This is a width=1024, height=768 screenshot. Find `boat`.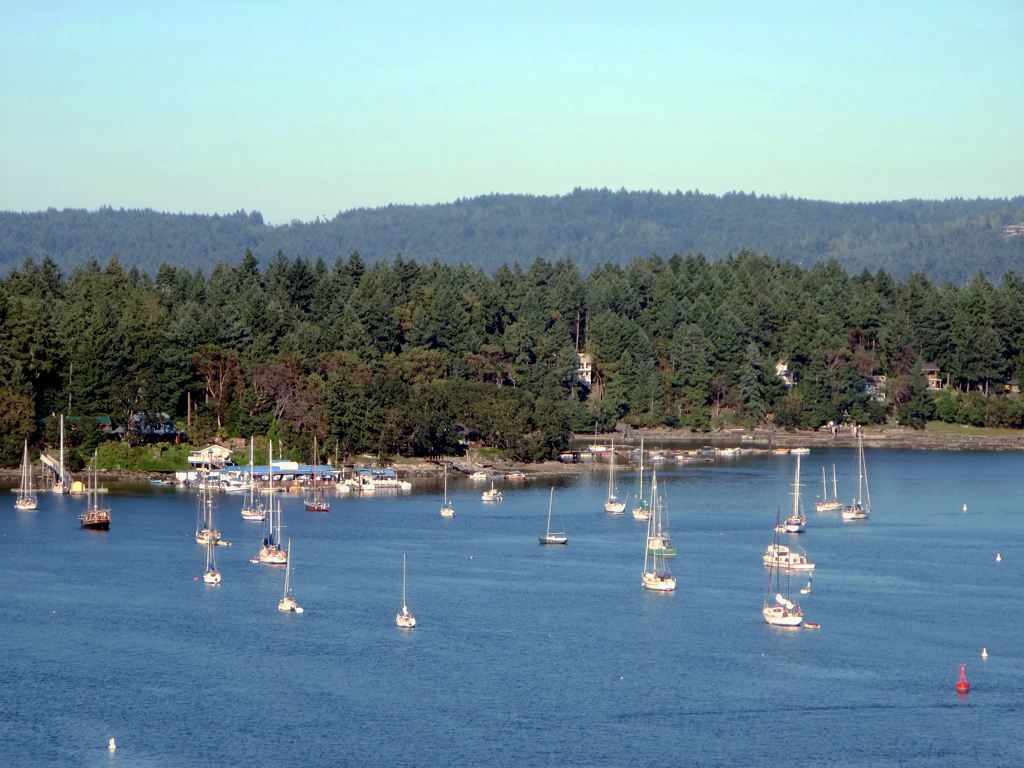
Bounding box: x1=760 y1=507 x2=807 y2=626.
